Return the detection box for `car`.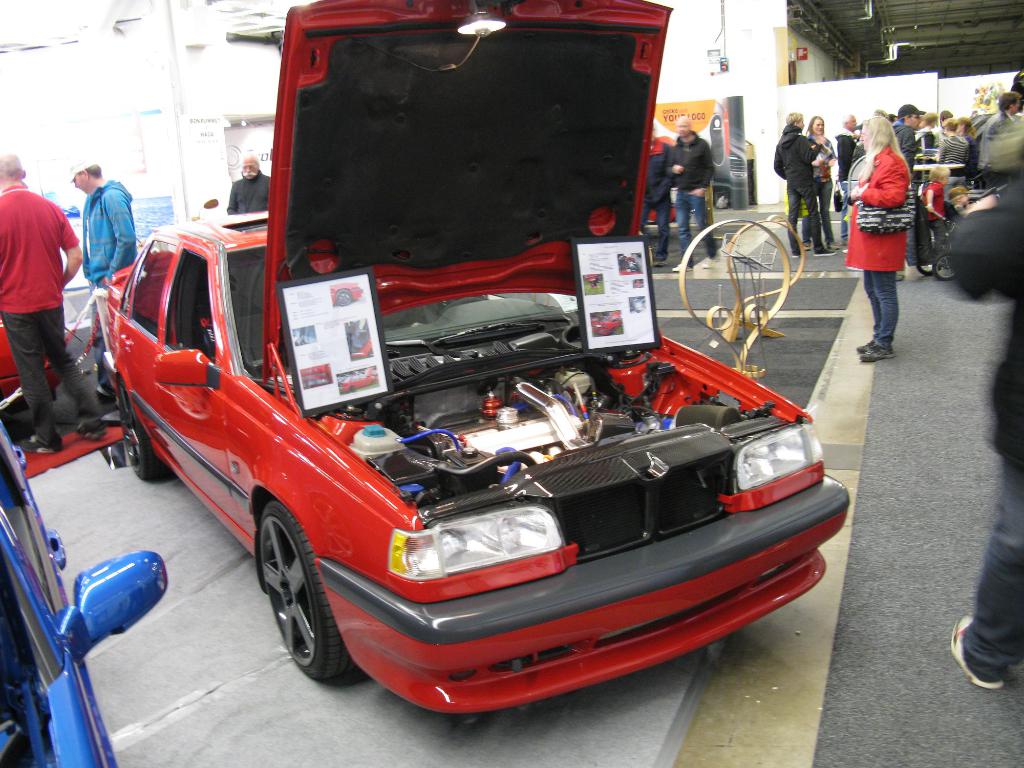
<box>689,101,771,212</box>.
